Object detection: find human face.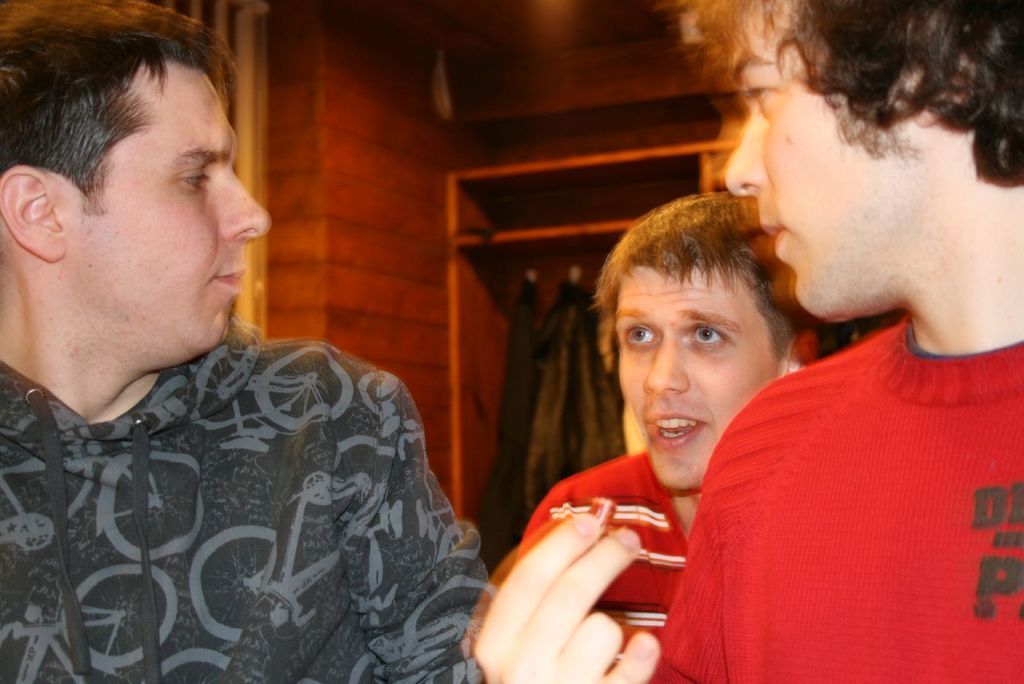
l=68, t=71, r=273, b=362.
